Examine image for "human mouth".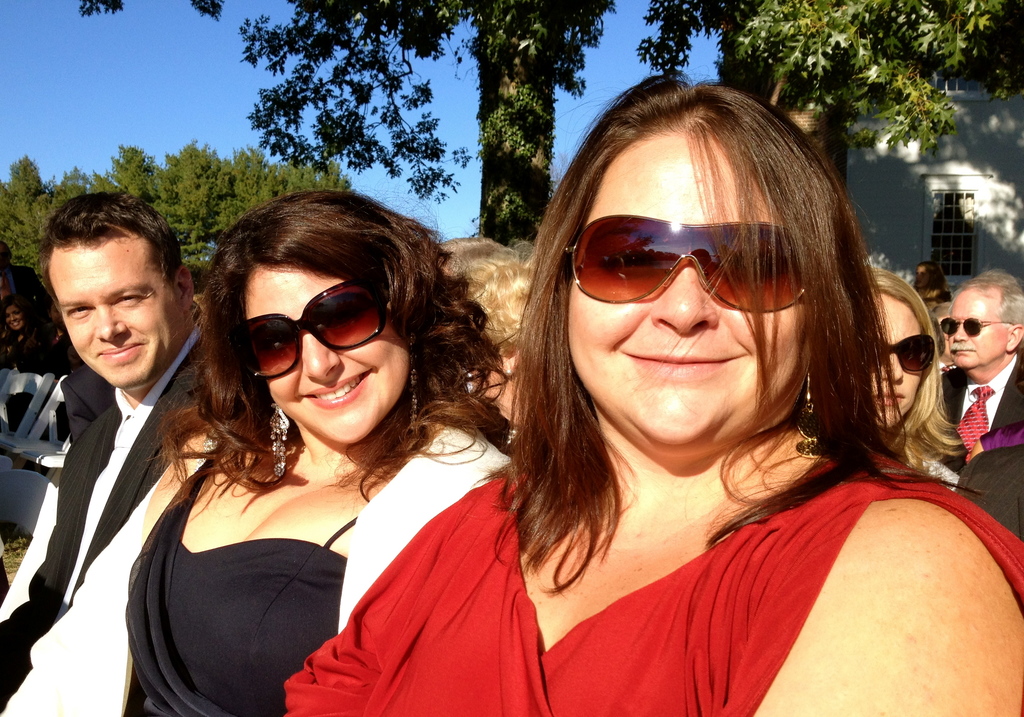
Examination result: <region>301, 369, 377, 404</region>.
